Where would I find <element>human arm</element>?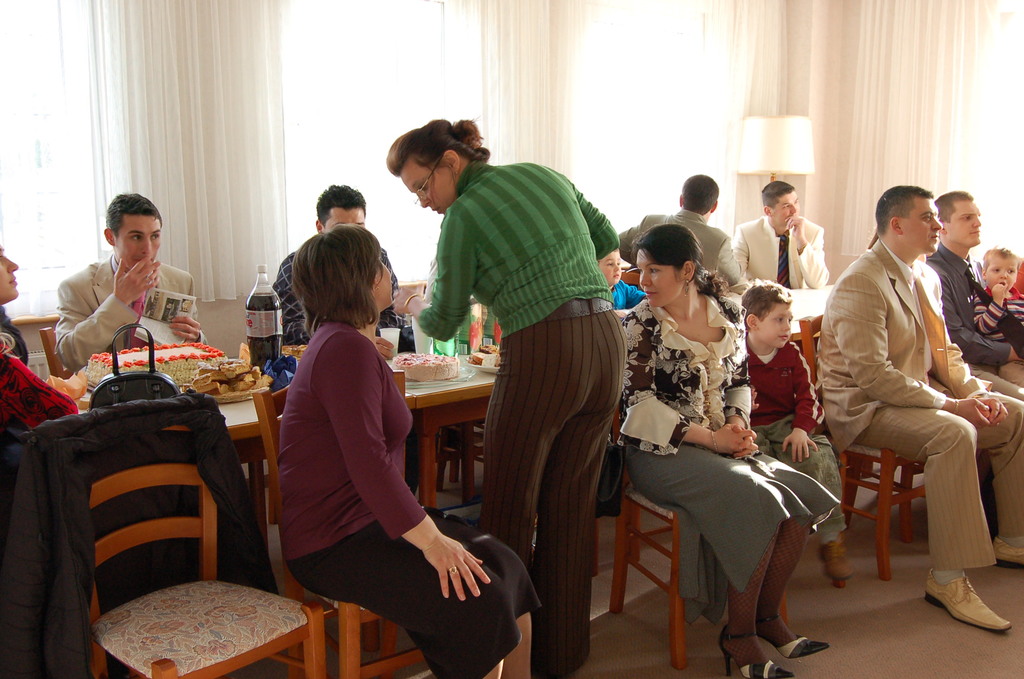
At 390:211:480:342.
